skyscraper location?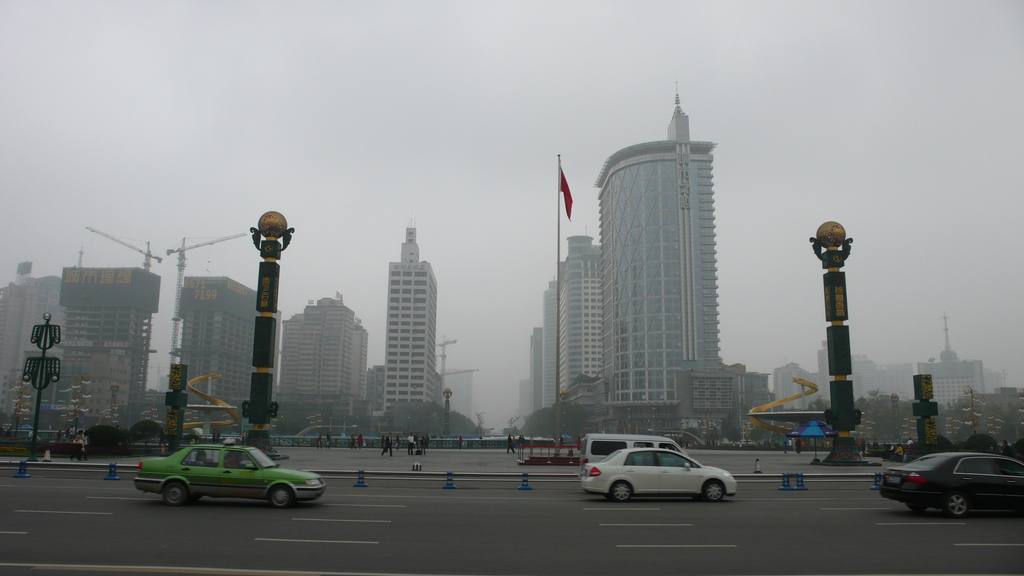
BBox(918, 356, 984, 403)
